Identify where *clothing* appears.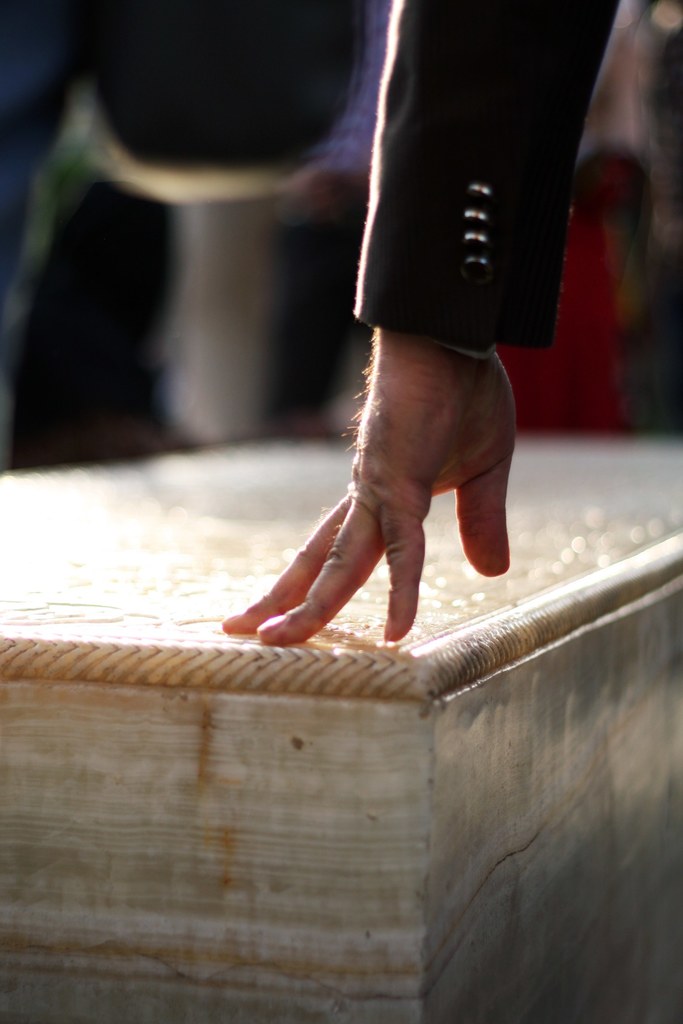
Appears at rect(313, 1, 616, 344).
